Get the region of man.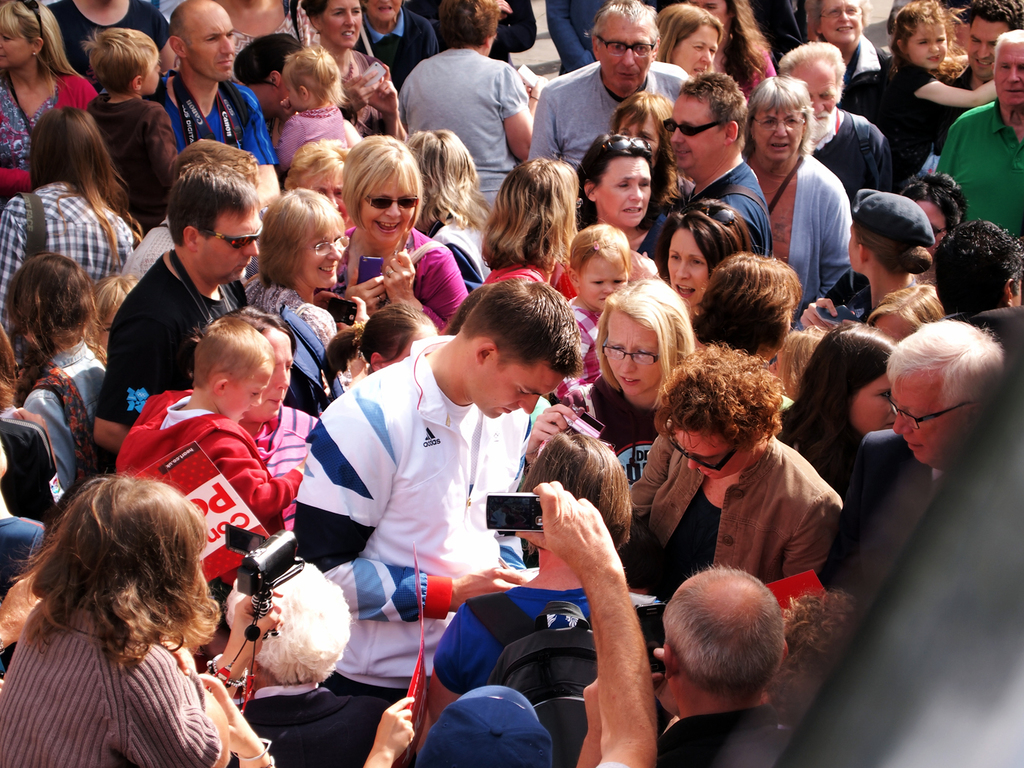
left=295, top=286, right=580, bottom=707.
